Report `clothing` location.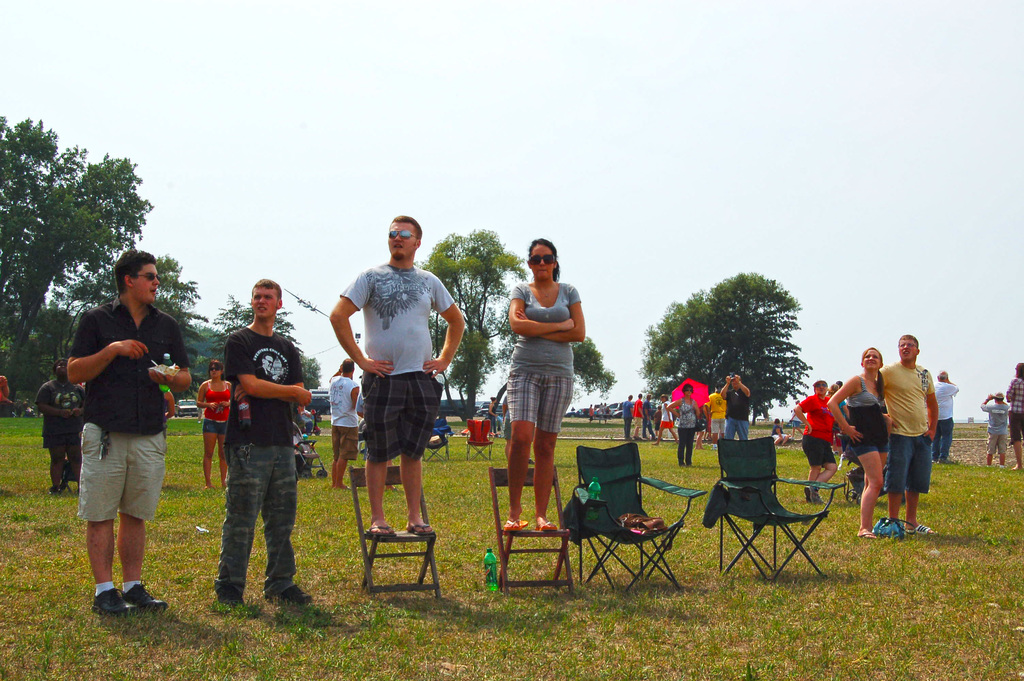
Report: region(193, 379, 228, 446).
